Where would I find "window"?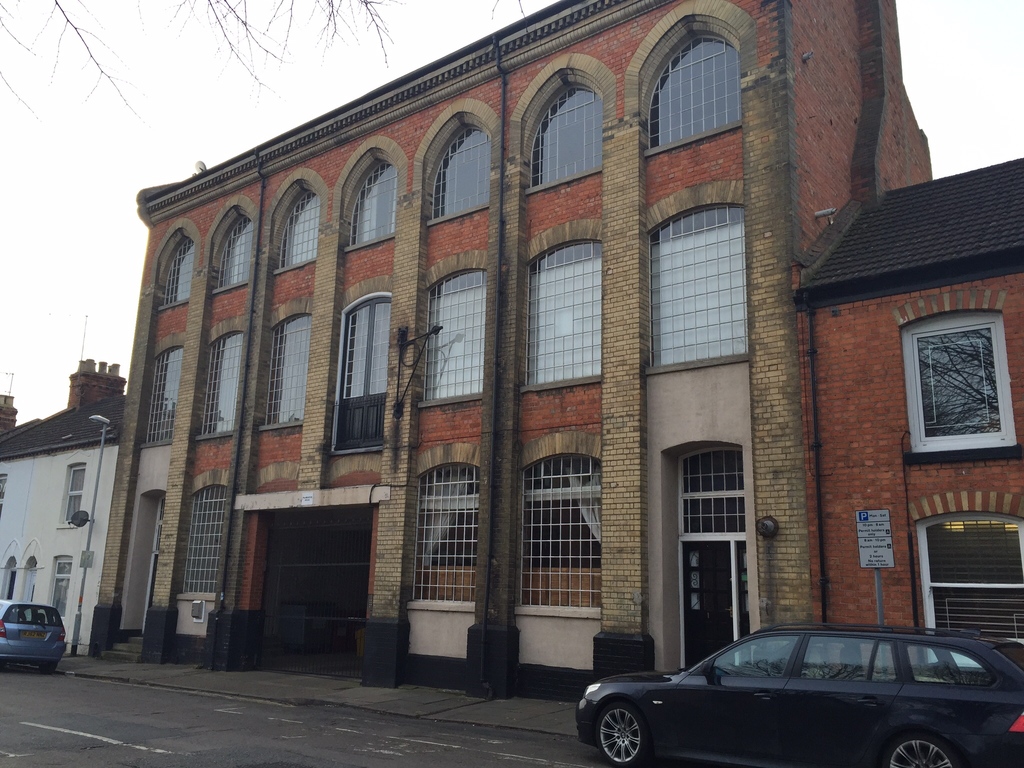
At {"x1": 57, "y1": 462, "x2": 89, "y2": 529}.
